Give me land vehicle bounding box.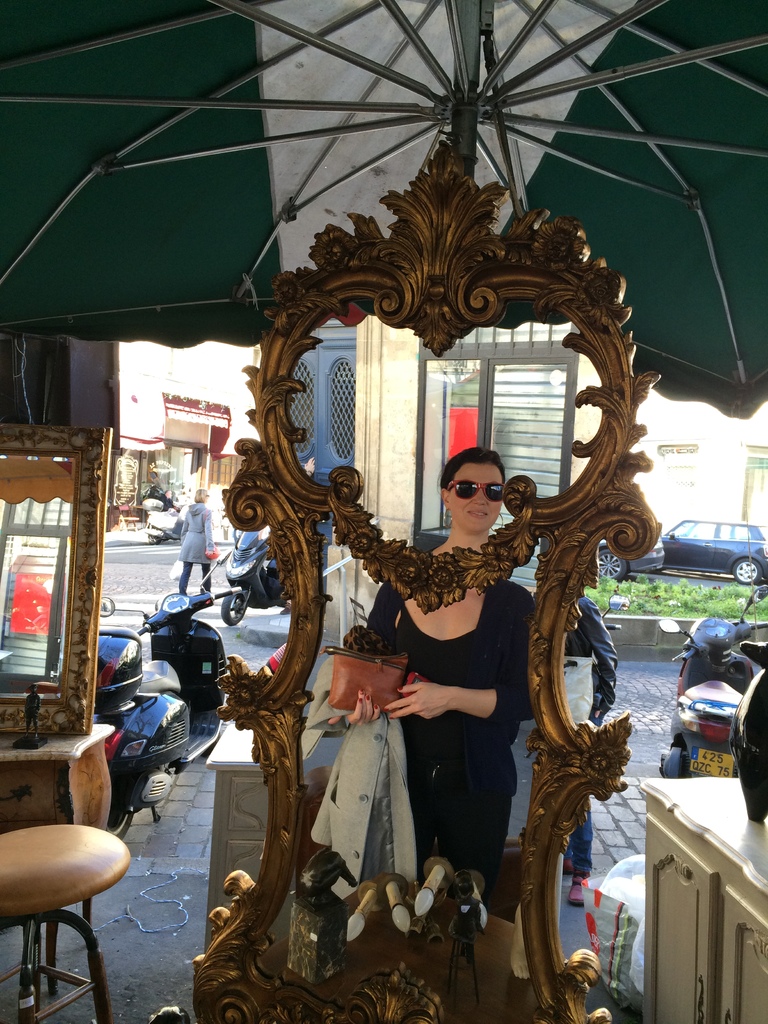
[598, 533, 666, 582].
